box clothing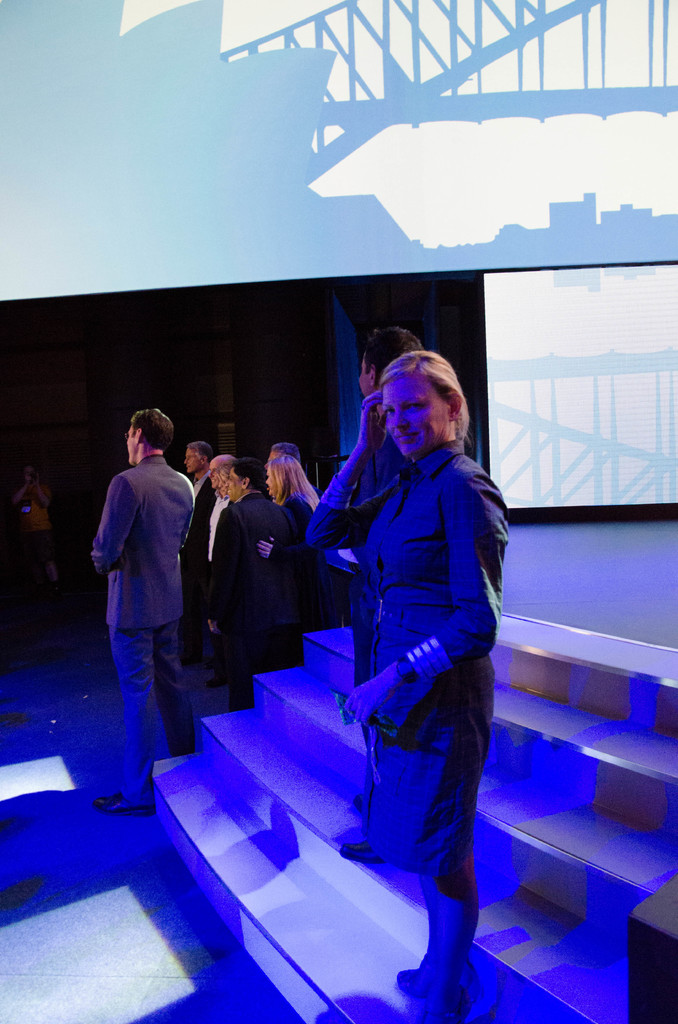
detection(182, 477, 227, 650)
